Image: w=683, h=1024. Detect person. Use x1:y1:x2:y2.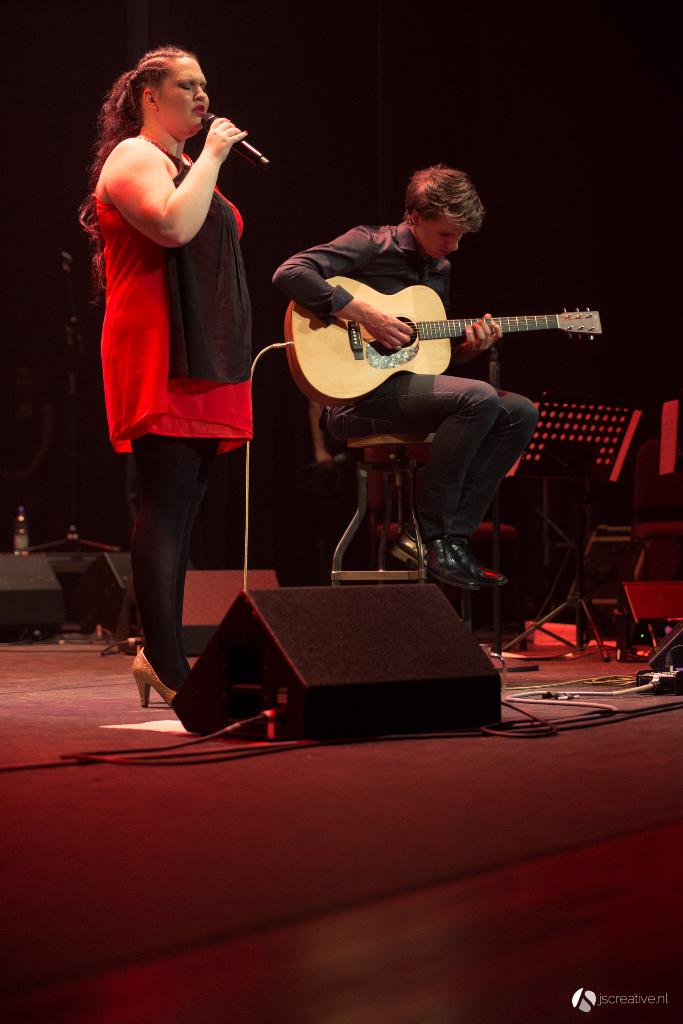
83:0:287:745.
